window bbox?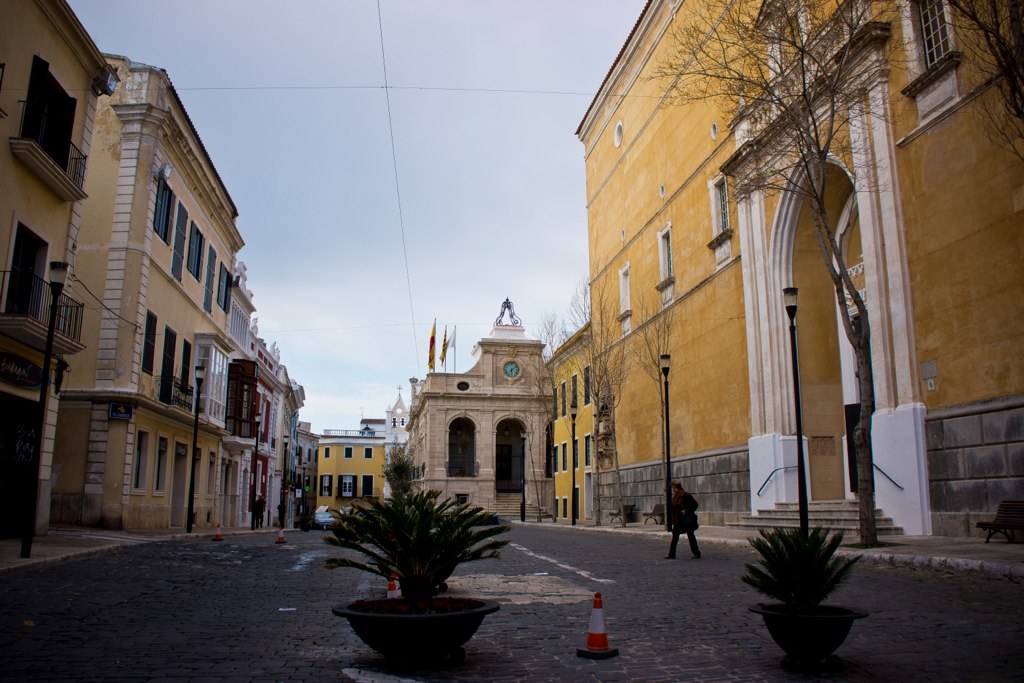
(x1=211, y1=451, x2=216, y2=498)
